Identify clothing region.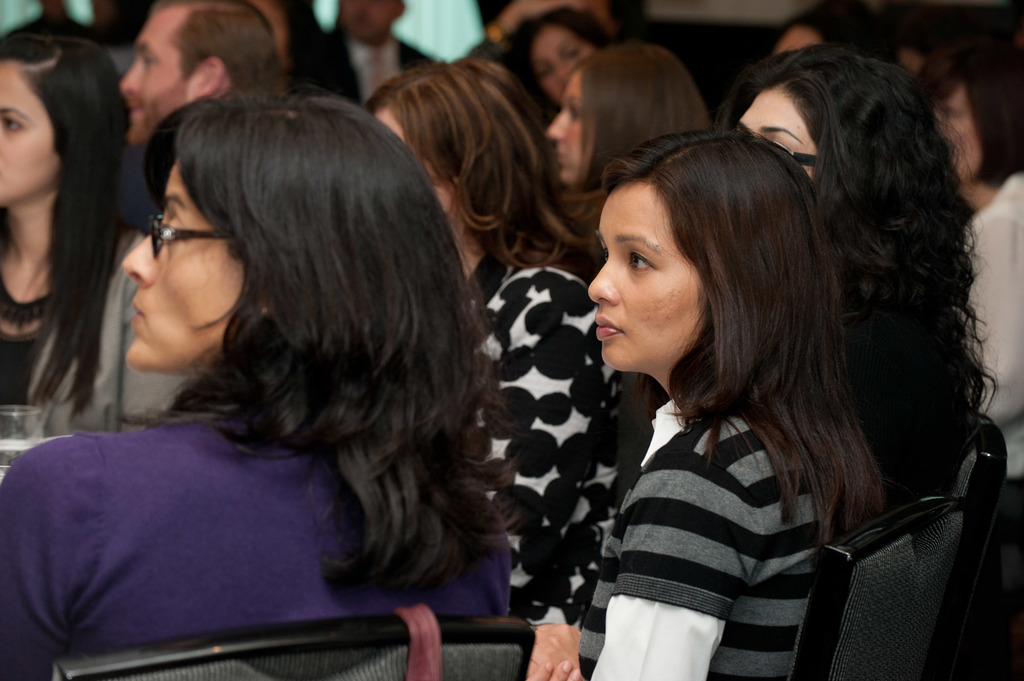
Region: left=461, top=249, right=621, bottom=623.
